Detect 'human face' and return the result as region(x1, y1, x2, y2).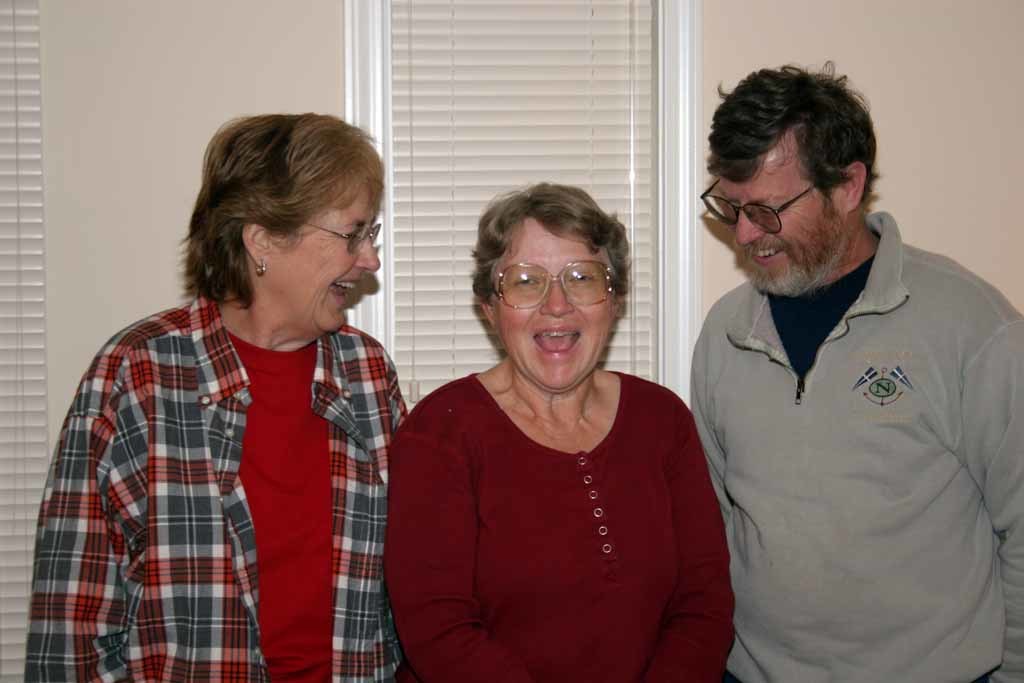
region(497, 232, 615, 404).
